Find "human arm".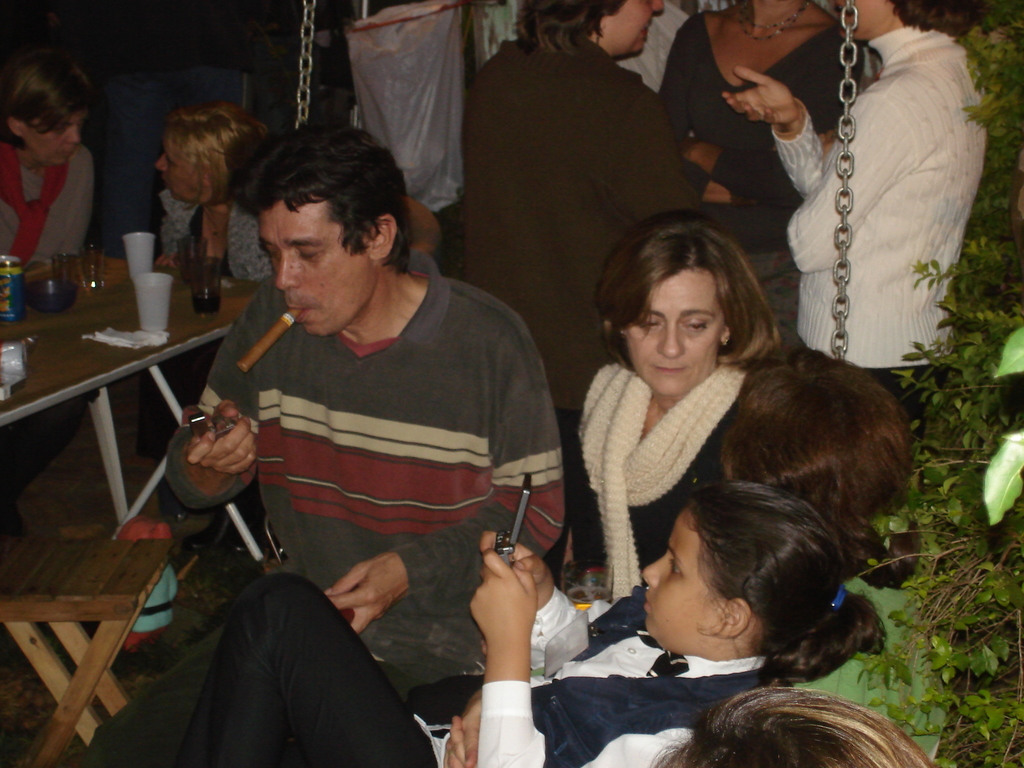
[x1=468, y1=545, x2=540, y2=687].
